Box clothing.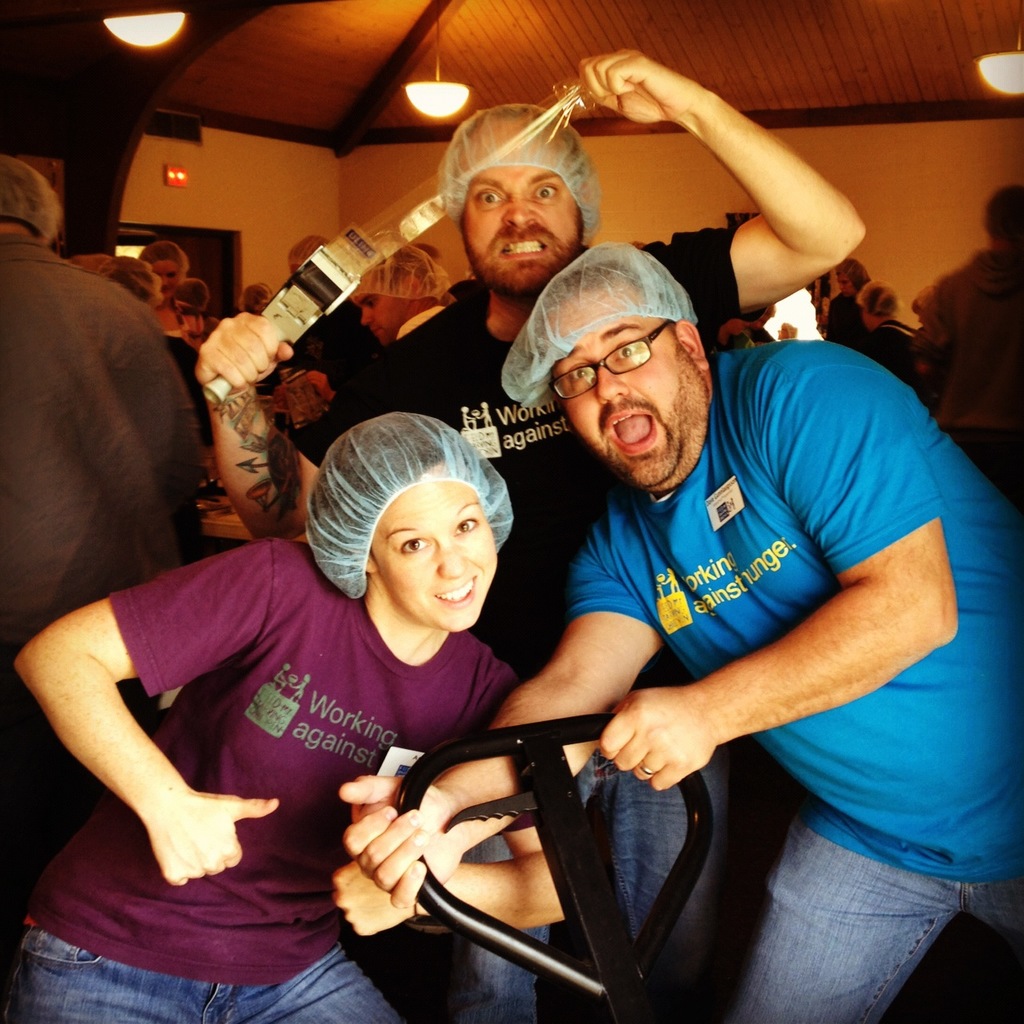
14:526:527:1022.
